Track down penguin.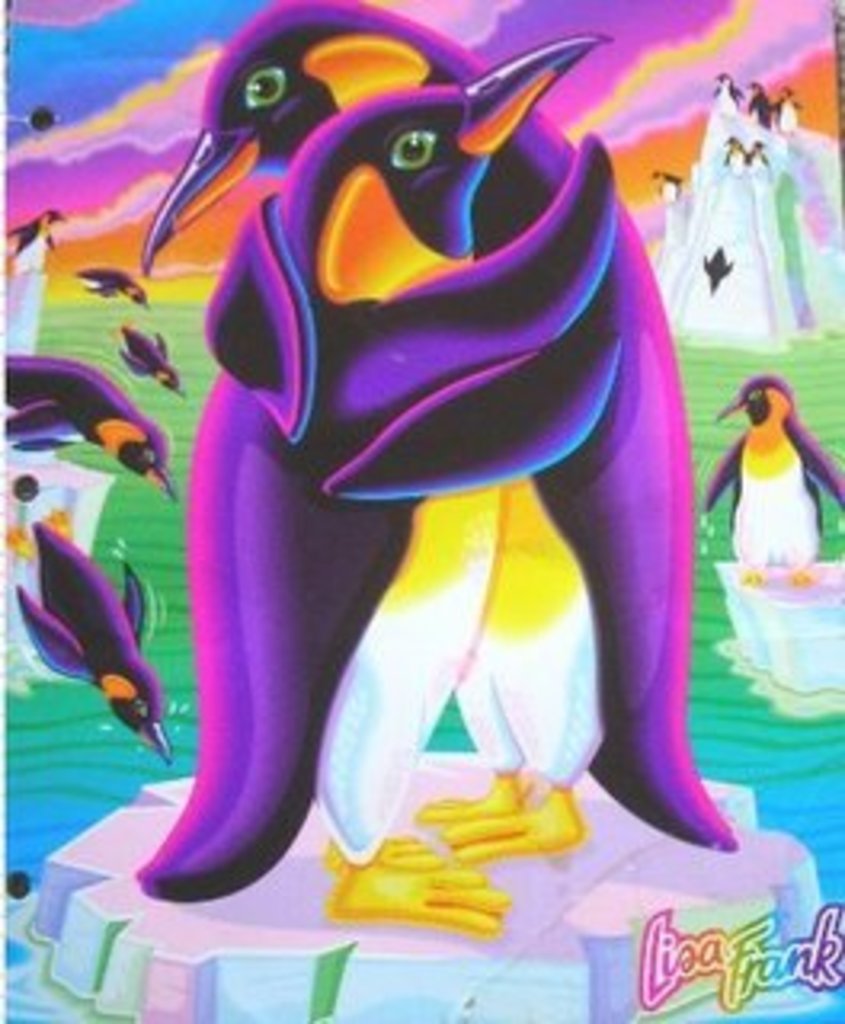
Tracked to {"x1": 647, "y1": 173, "x2": 685, "y2": 202}.
